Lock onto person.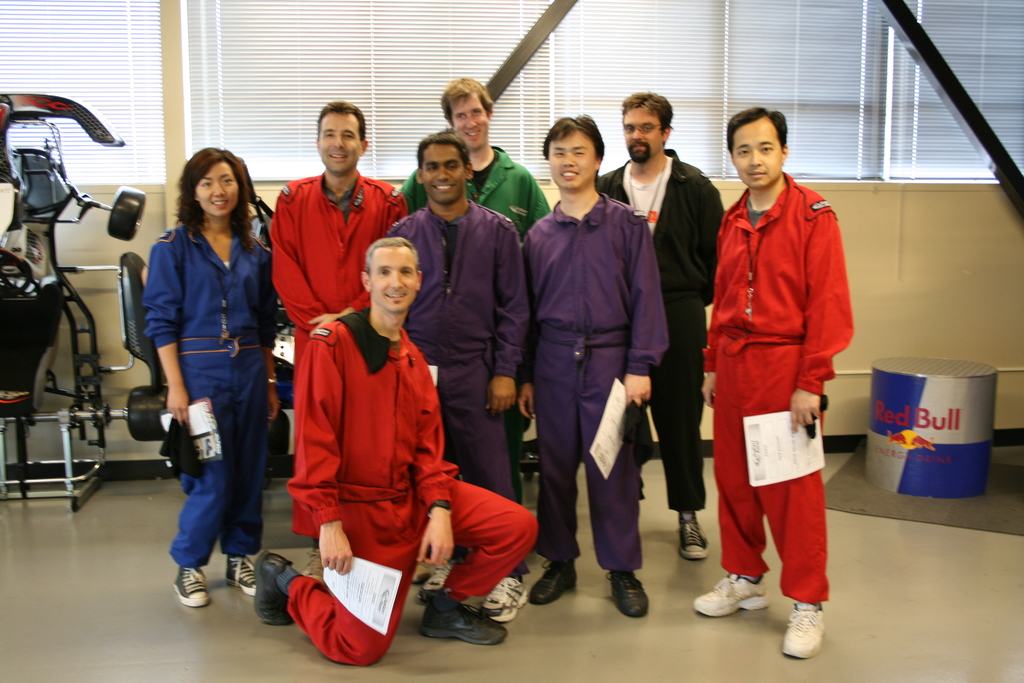
Locked: 249/238/536/671.
